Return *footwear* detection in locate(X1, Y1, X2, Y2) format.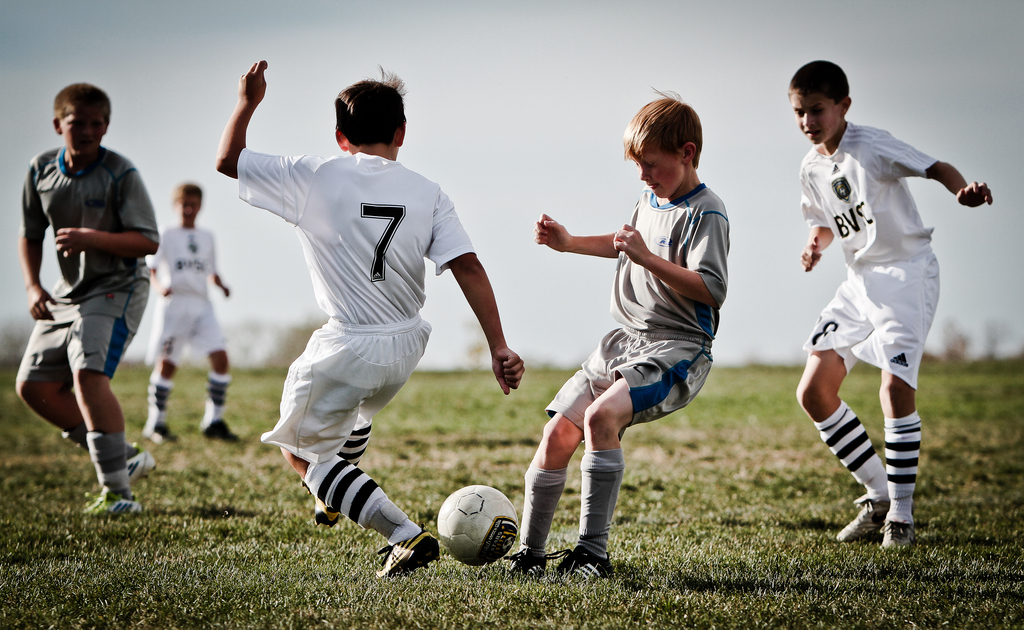
locate(881, 515, 913, 552).
